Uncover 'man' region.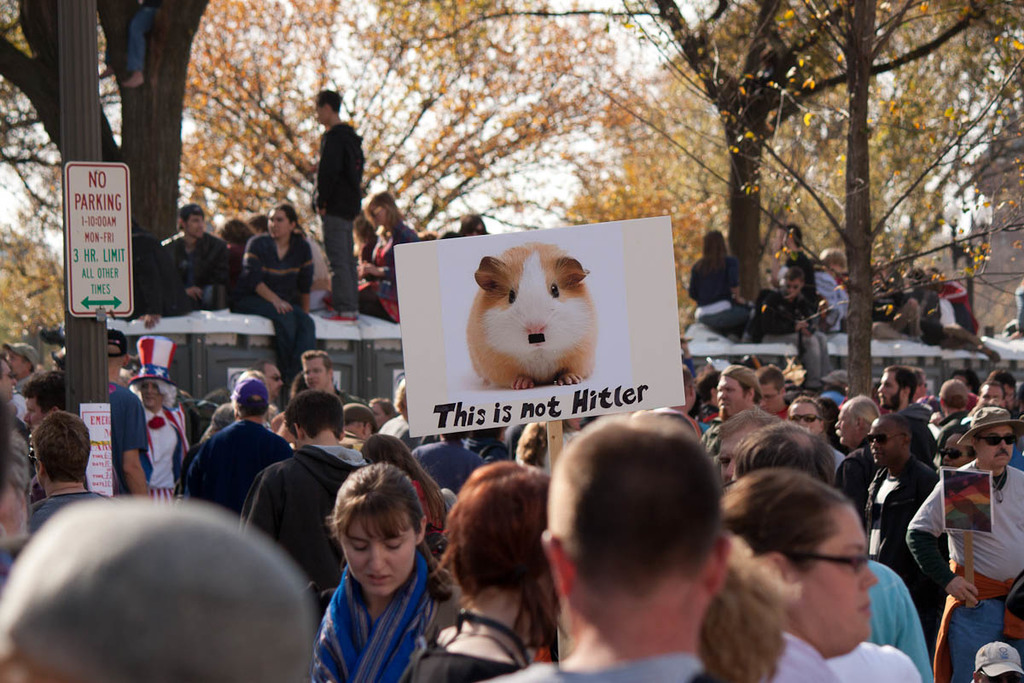
Uncovered: 105,325,151,496.
